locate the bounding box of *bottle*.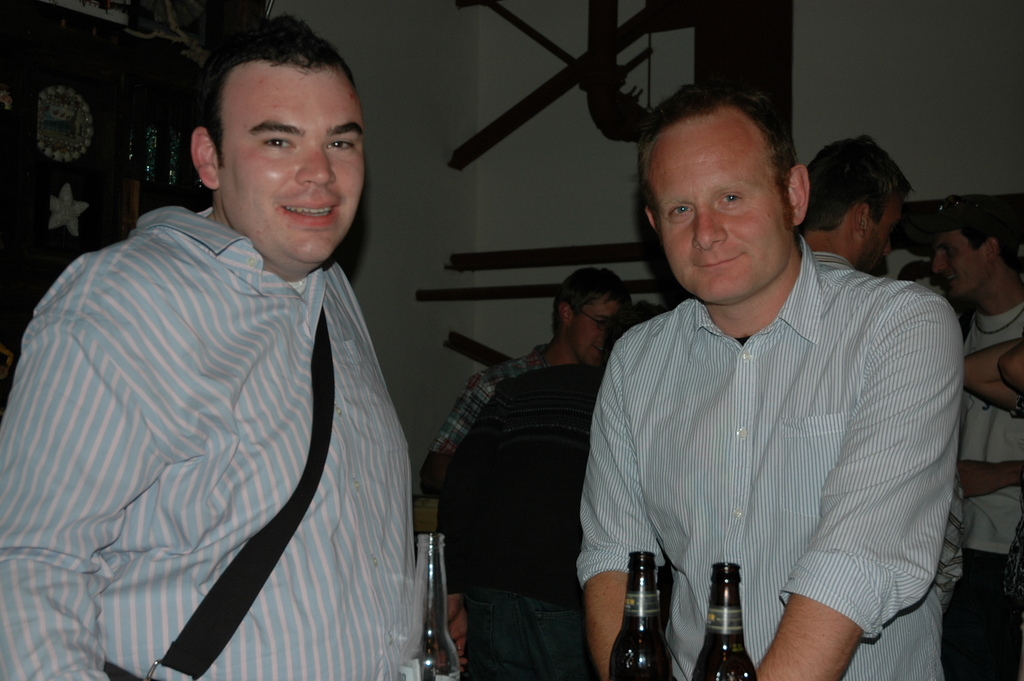
Bounding box: (x1=608, y1=551, x2=675, y2=680).
